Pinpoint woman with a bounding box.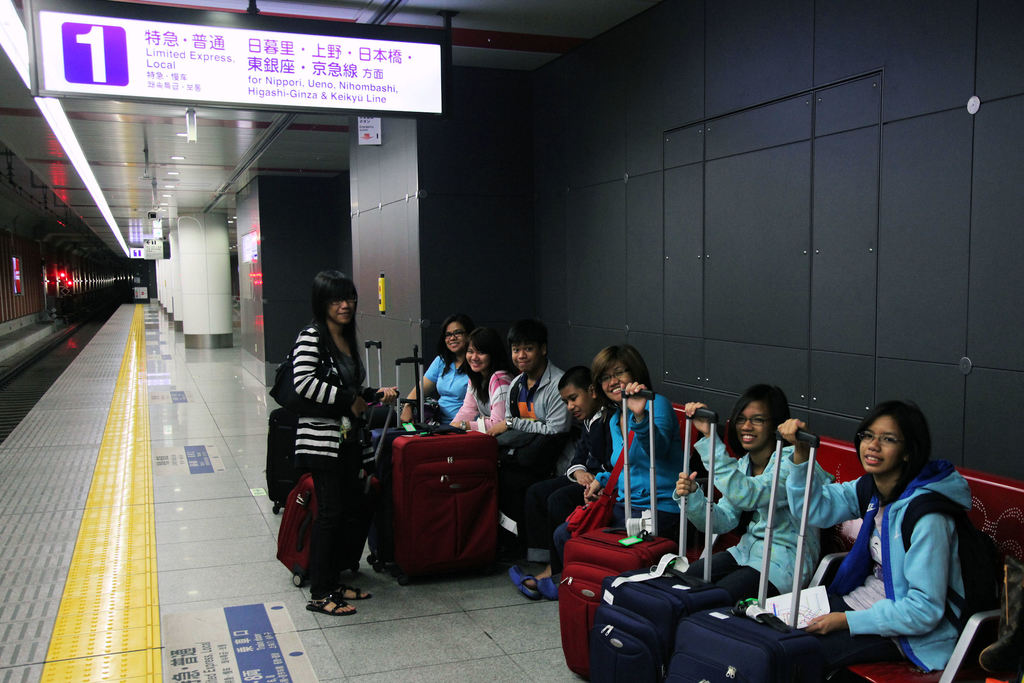
detection(403, 317, 473, 429).
